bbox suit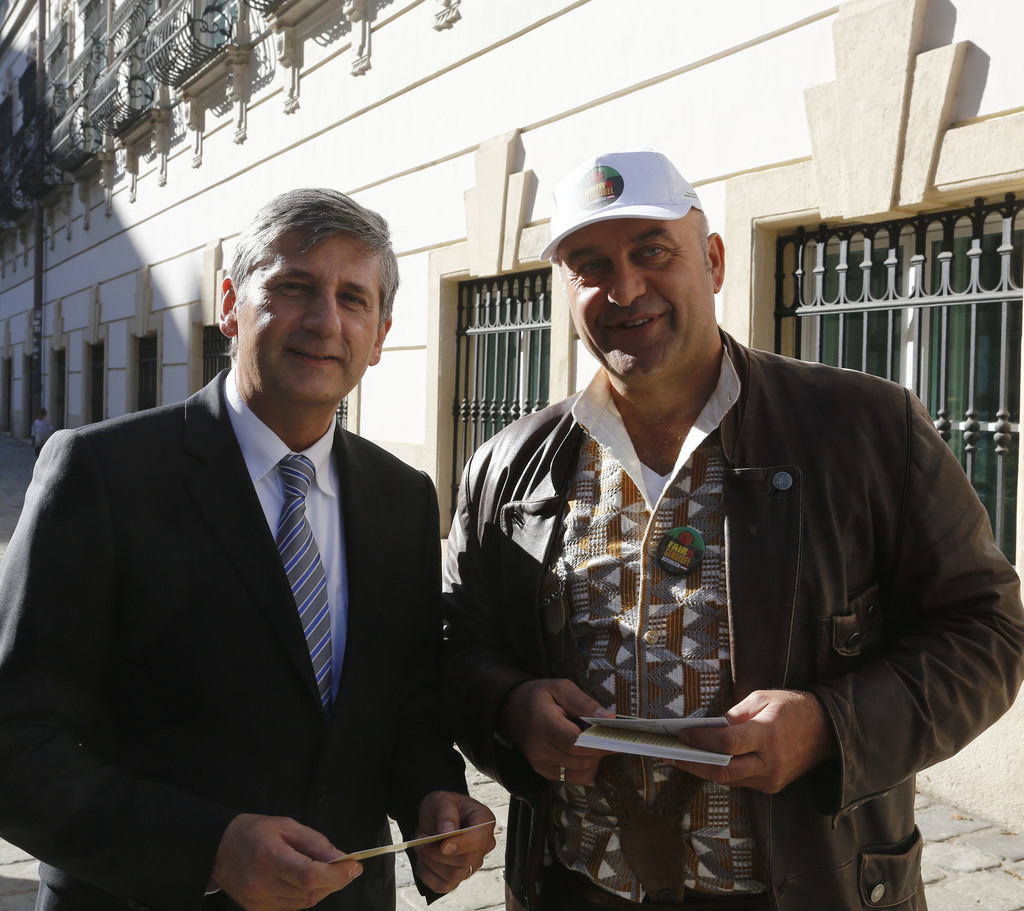
[x1=12, y1=227, x2=473, y2=910]
